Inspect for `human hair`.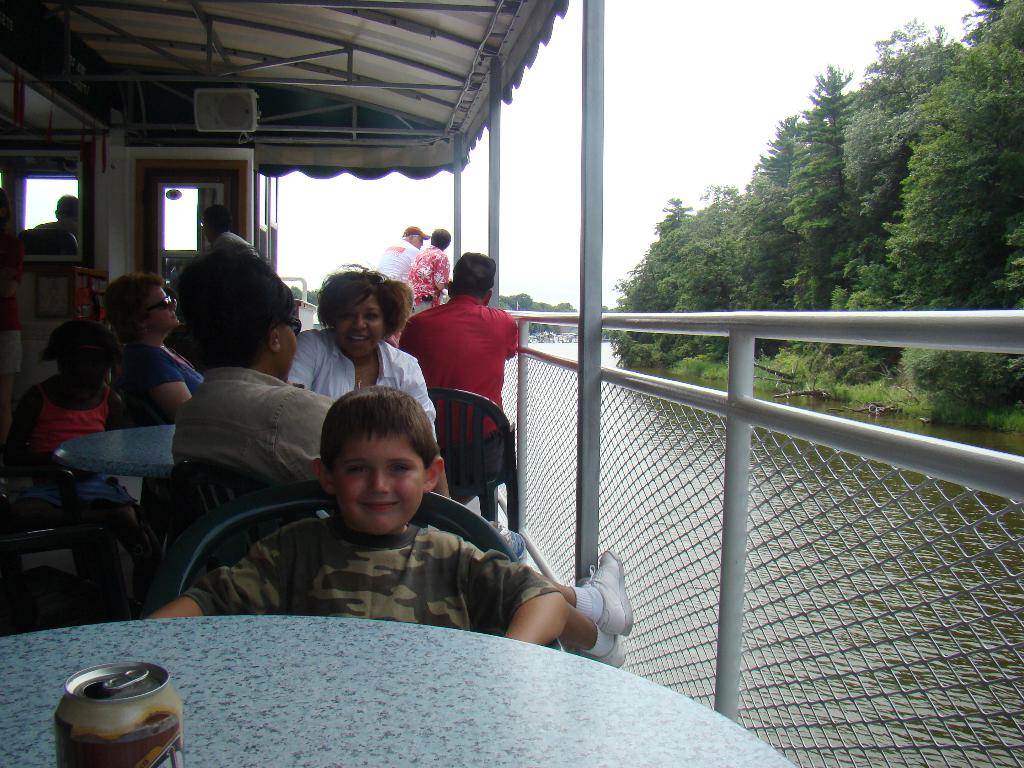
Inspection: region(35, 323, 108, 369).
